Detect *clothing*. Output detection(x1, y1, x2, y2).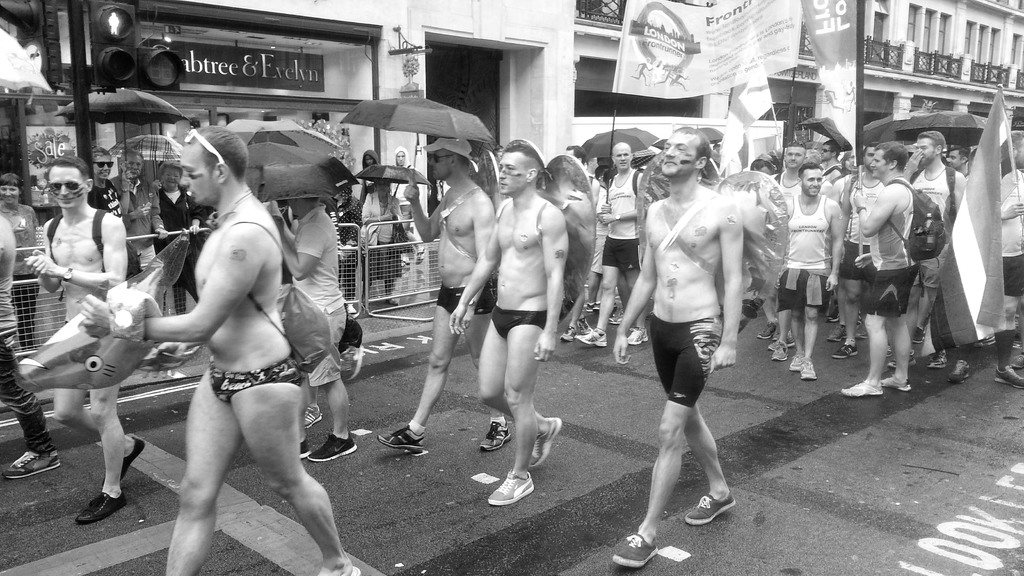
detection(85, 175, 124, 225).
